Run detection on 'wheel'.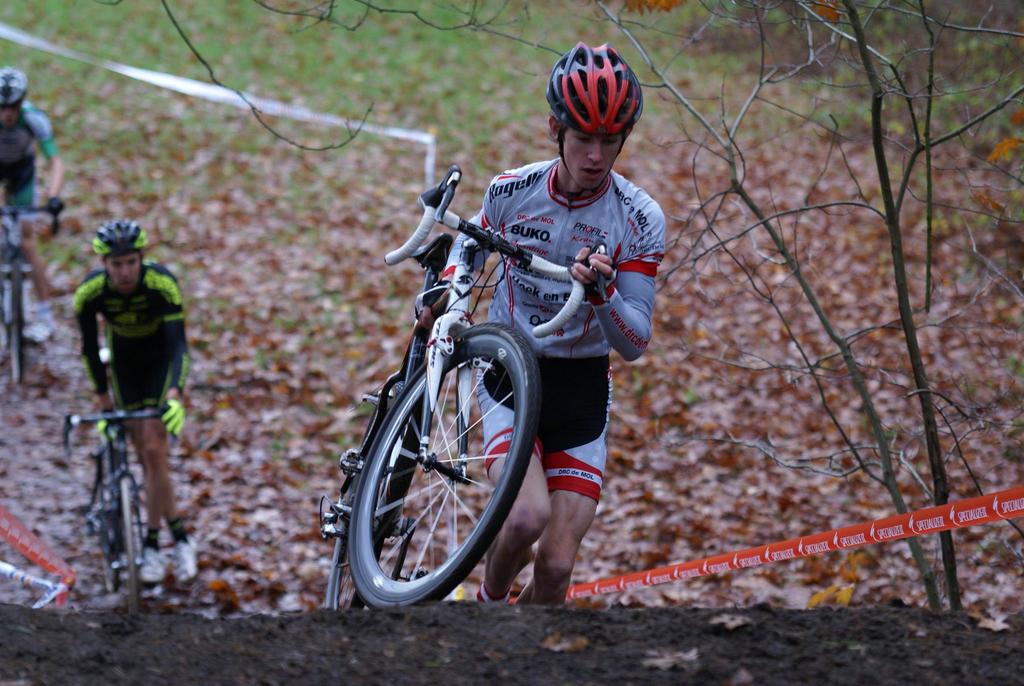
Result: (x1=124, y1=477, x2=146, y2=611).
